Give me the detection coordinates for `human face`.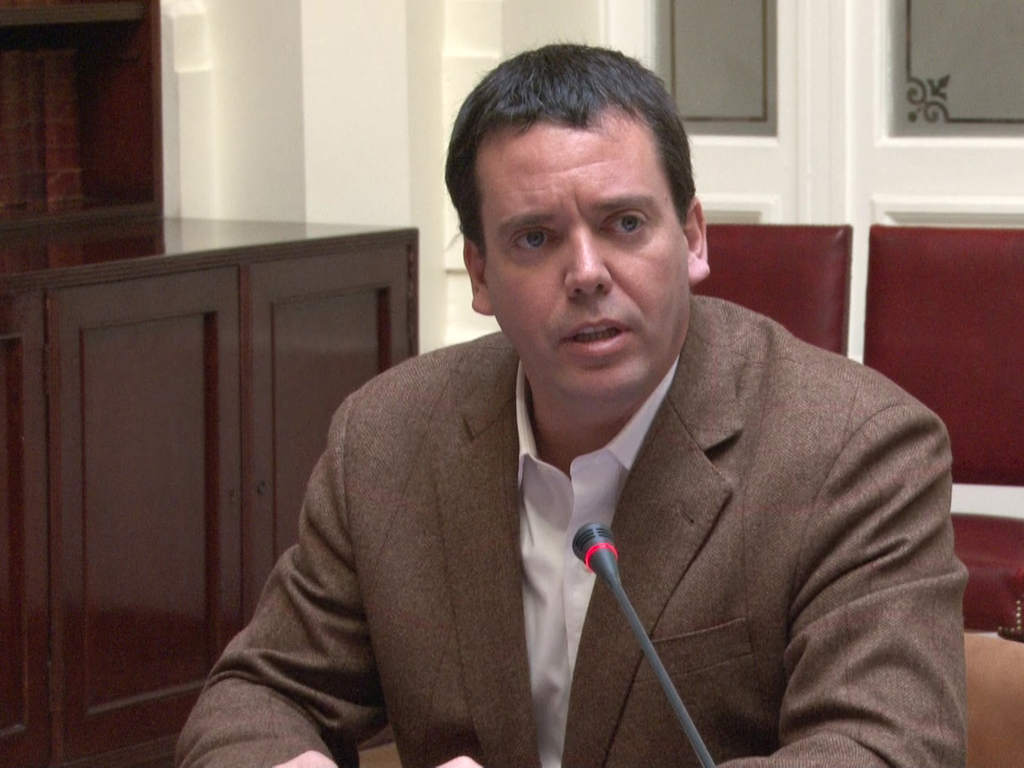
BBox(475, 113, 694, 401).
